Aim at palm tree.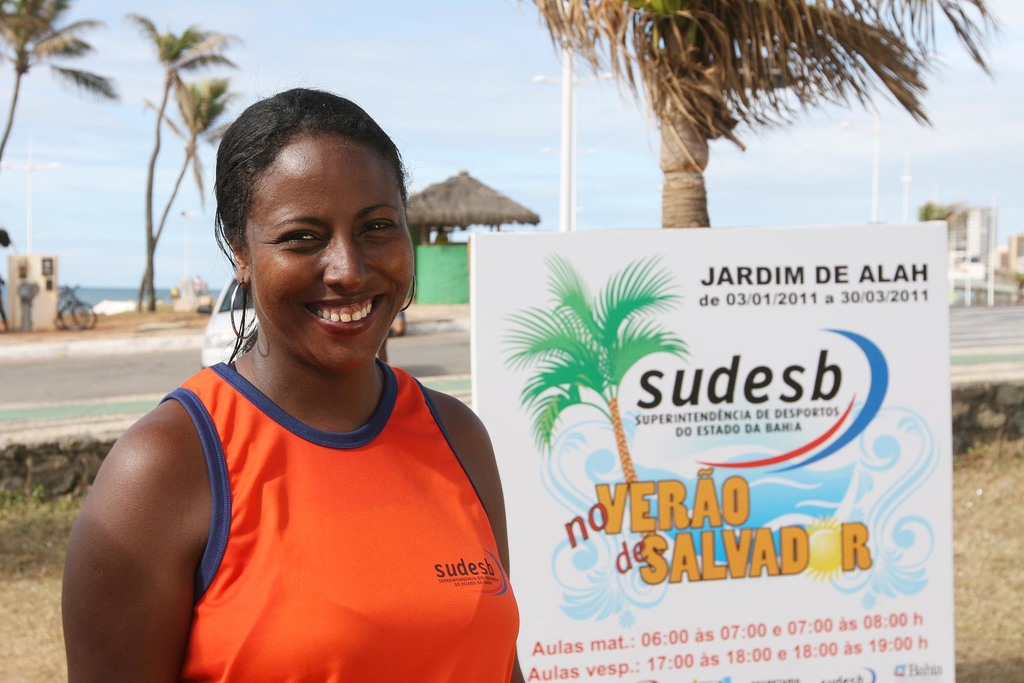
Aimed at <bbox>0, 0, 107, 214</bbox>.
